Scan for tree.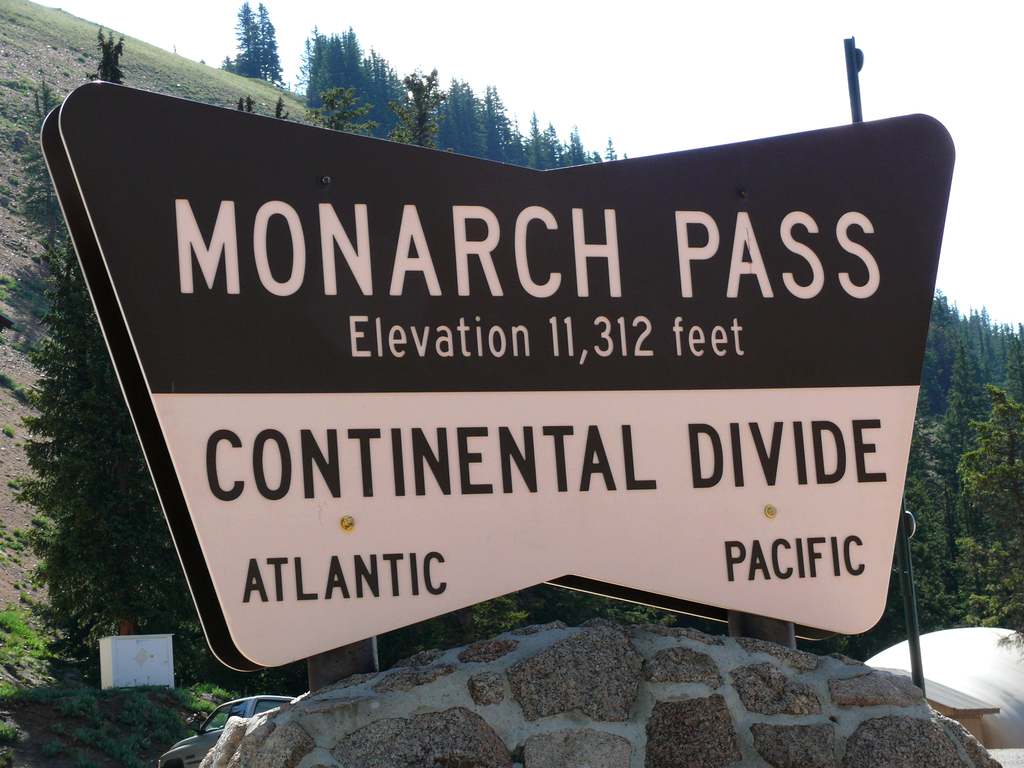
Scan result: 384 70 449 151.
